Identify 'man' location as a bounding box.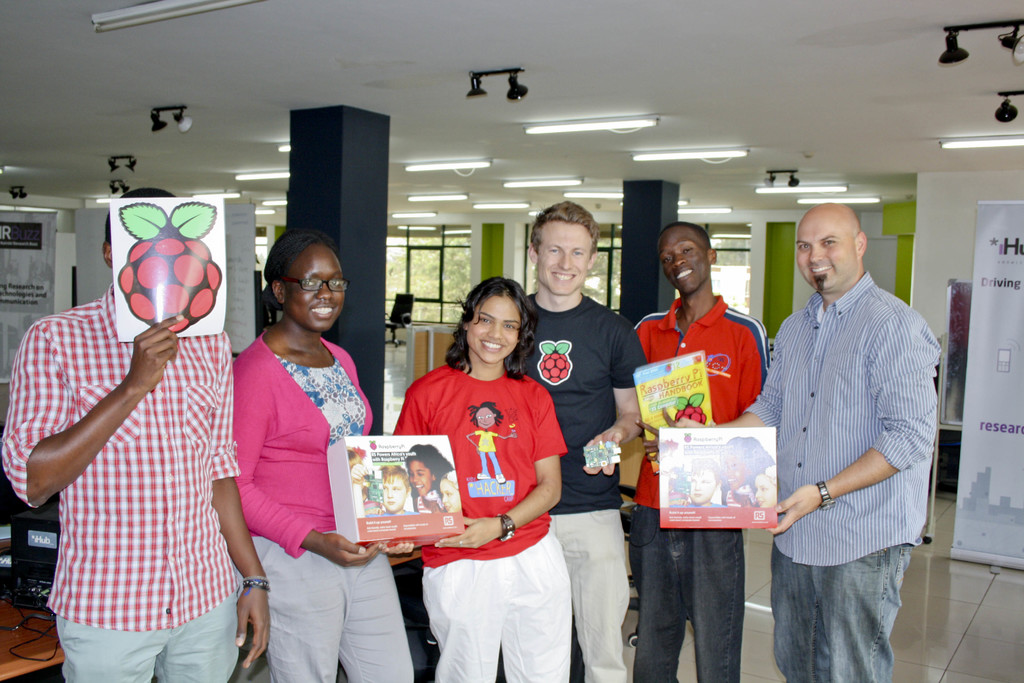
left=675, top=201, right=943, bottom=682.
